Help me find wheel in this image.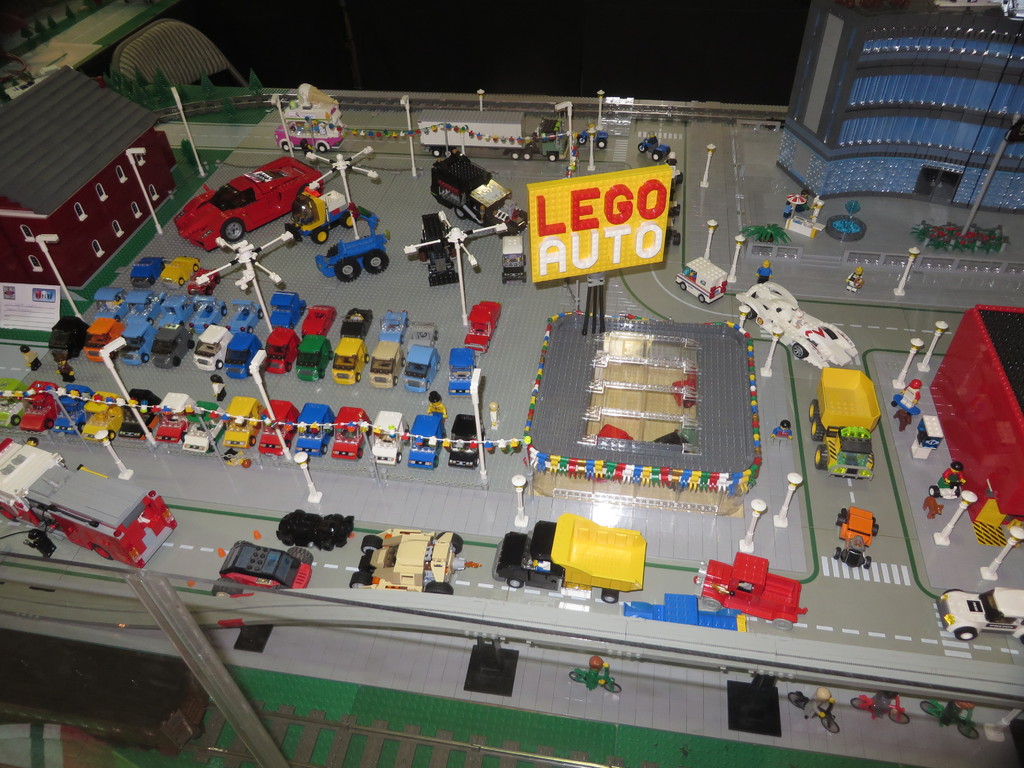
Found it: (x1=221, y1=220, x2=244, y2=243).
